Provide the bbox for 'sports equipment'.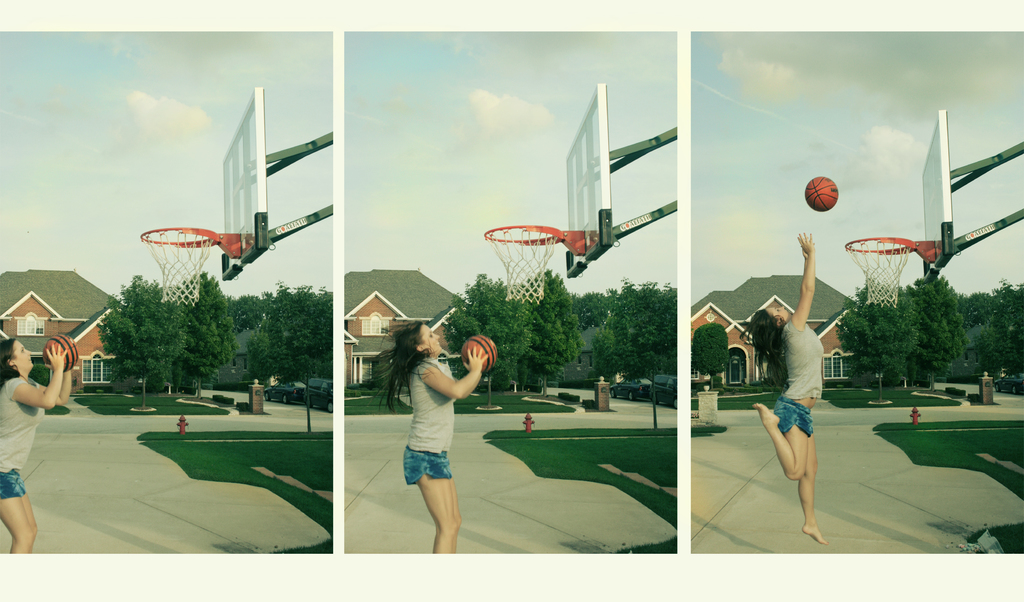
[460,334,502,372].
